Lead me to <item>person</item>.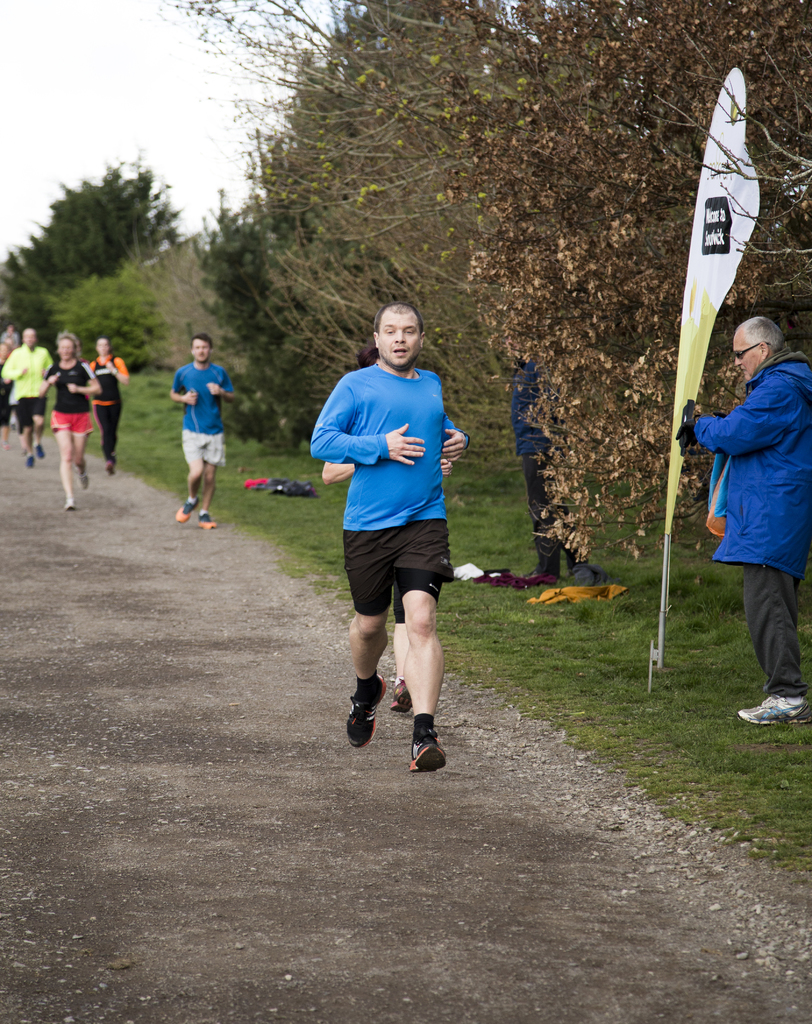
Lead to left=507, top=364, right=601, bottom=581.
